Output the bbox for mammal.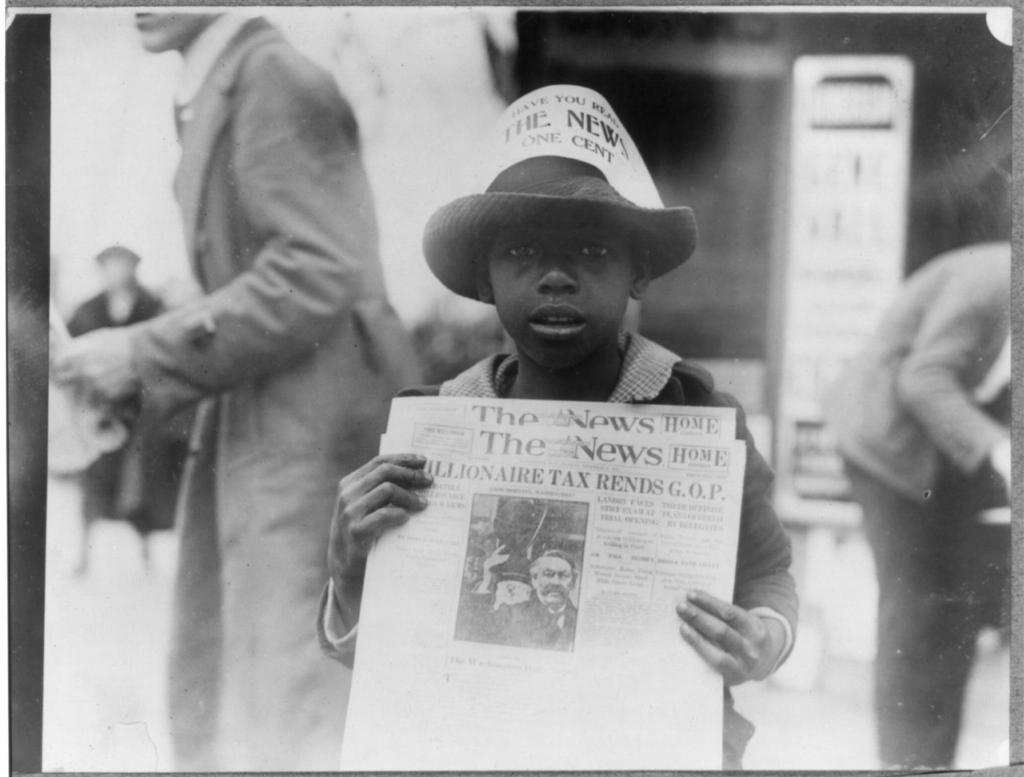
827/234/1017/774.
